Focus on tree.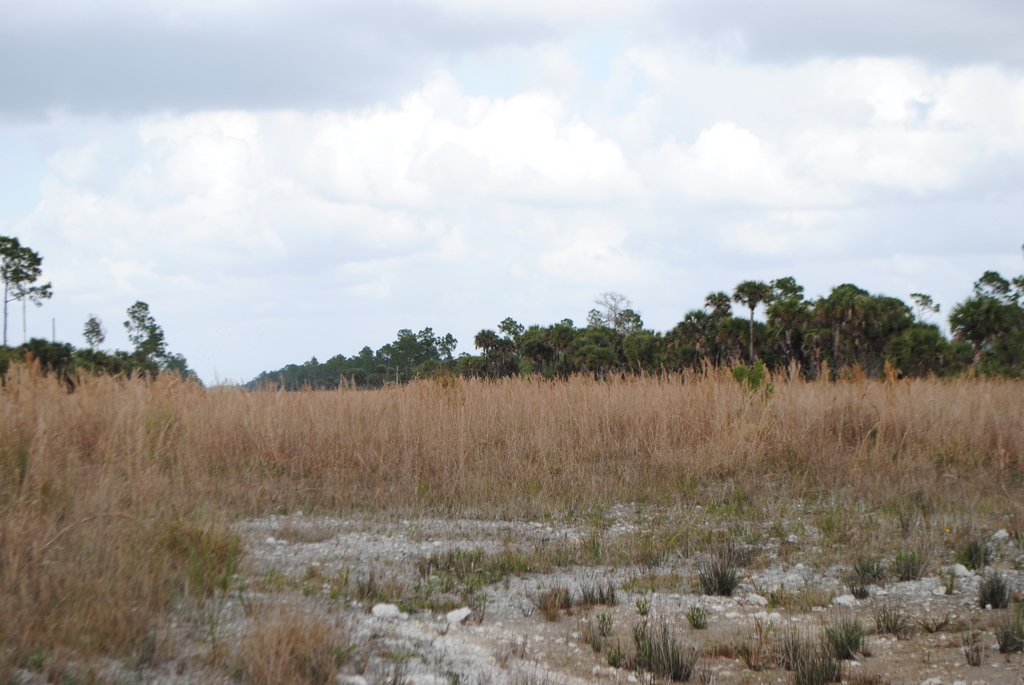
Focused at 81 315 109 358.
